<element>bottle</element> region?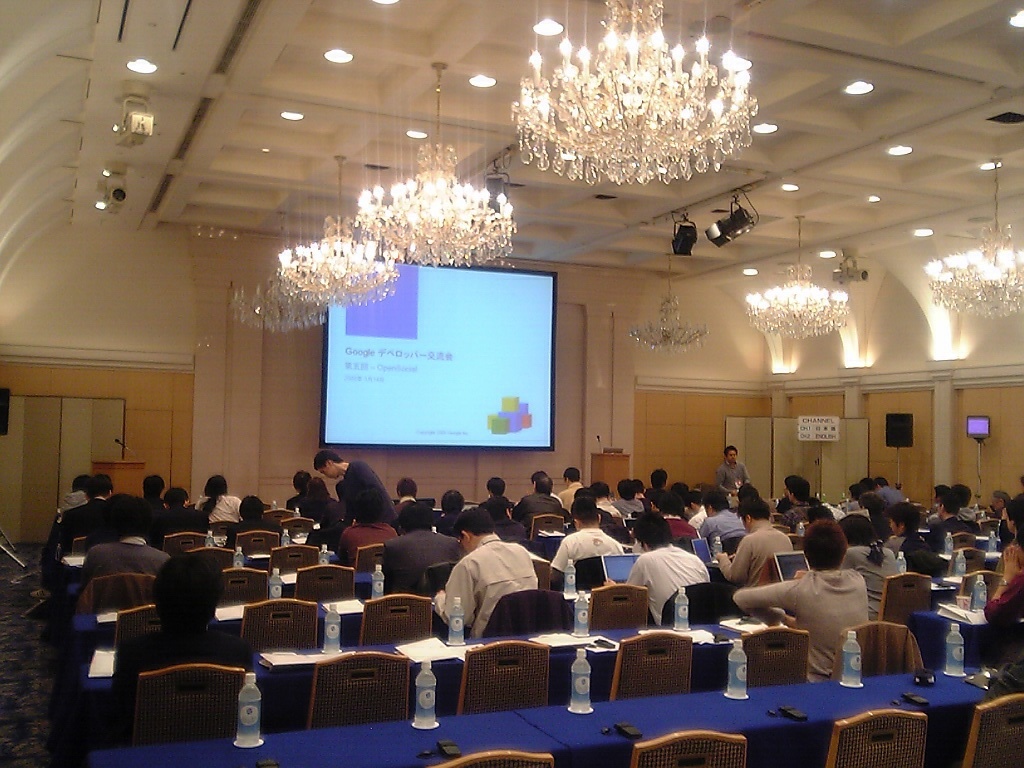
414 659 436 726
